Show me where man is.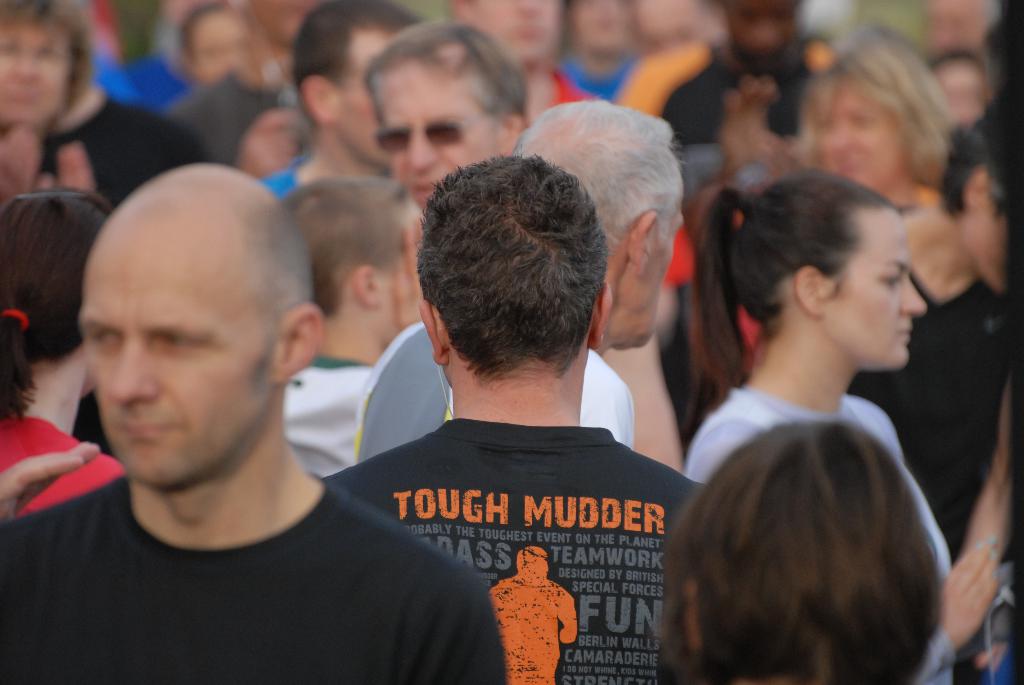
man is at 0, 161, 505, 684.
